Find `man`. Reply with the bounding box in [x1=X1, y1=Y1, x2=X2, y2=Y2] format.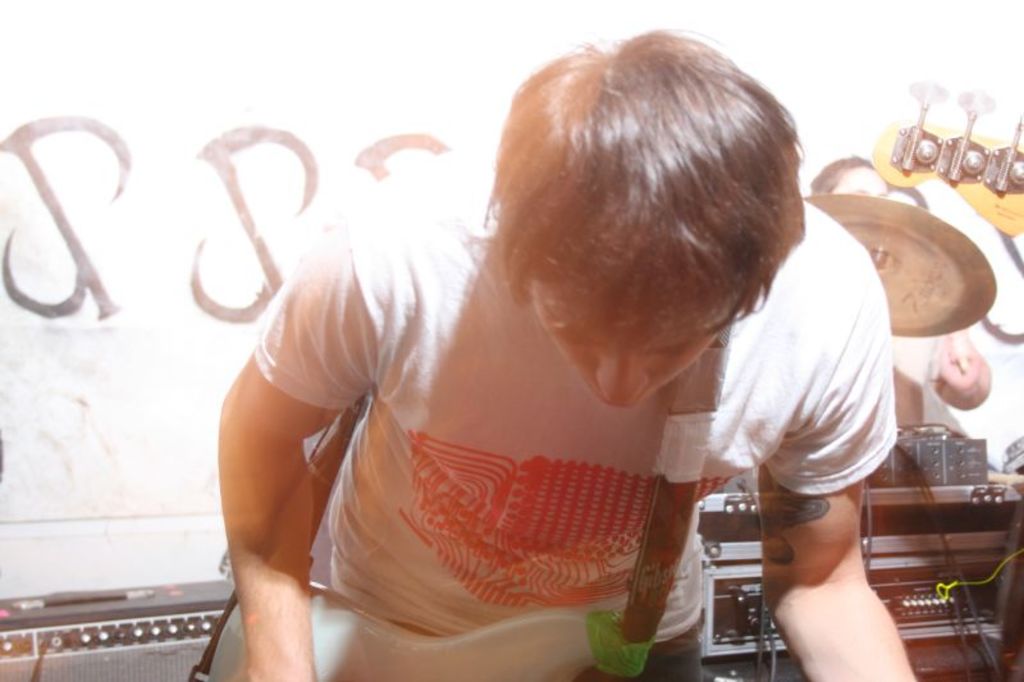
[x1=205, y1=47, x2=911, y2=655].
